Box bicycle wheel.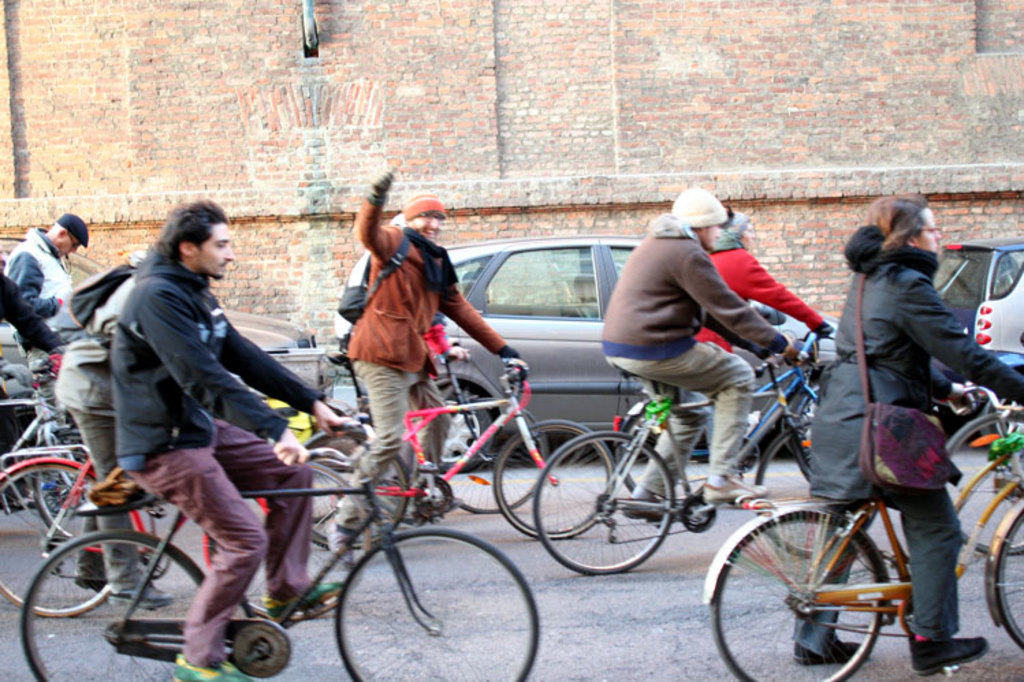
[left=428, top=398, right=539, bottom=517].
